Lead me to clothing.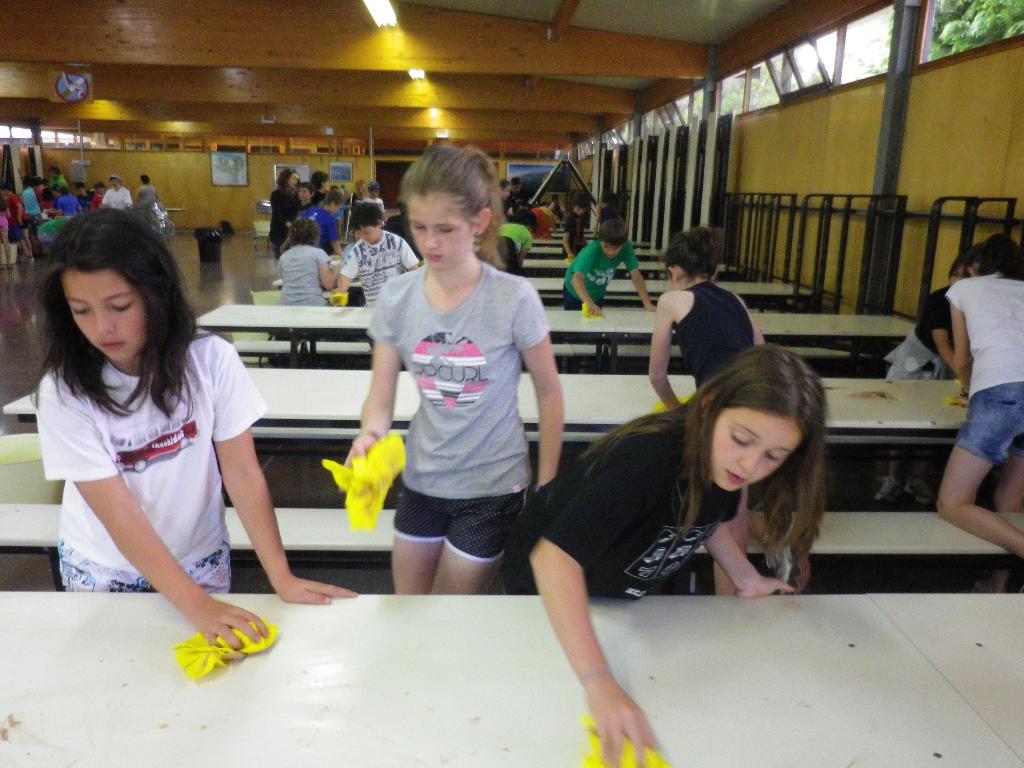
Lead to box=[126, 183, 154, 212].
